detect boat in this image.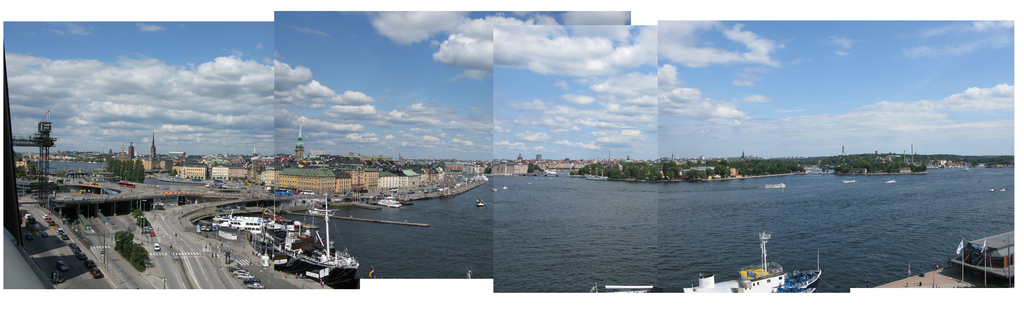
Detection: {"x1": 762, "y1": 180, "x2": 789, "y2": 188}.
